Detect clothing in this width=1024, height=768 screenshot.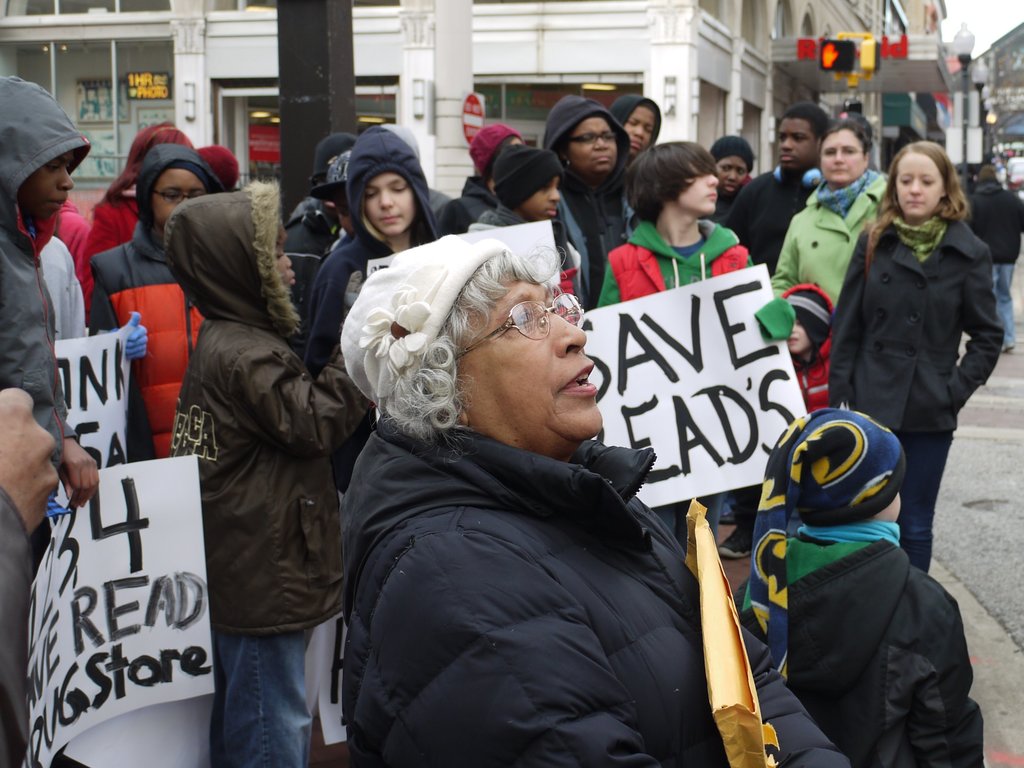
Detection: [x1=564, y1=90, x2=635, y2=340].
